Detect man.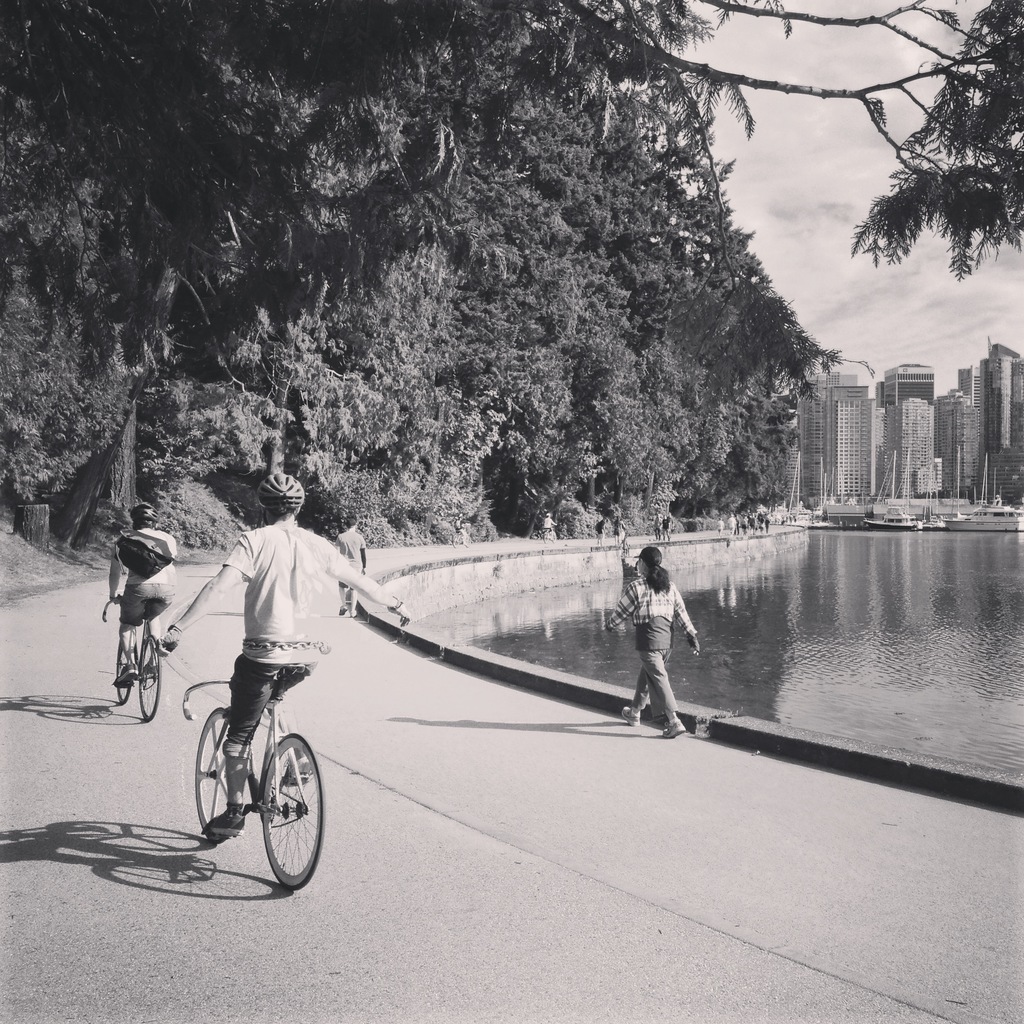
Detected at select_region(342, 519, 370, 617).
